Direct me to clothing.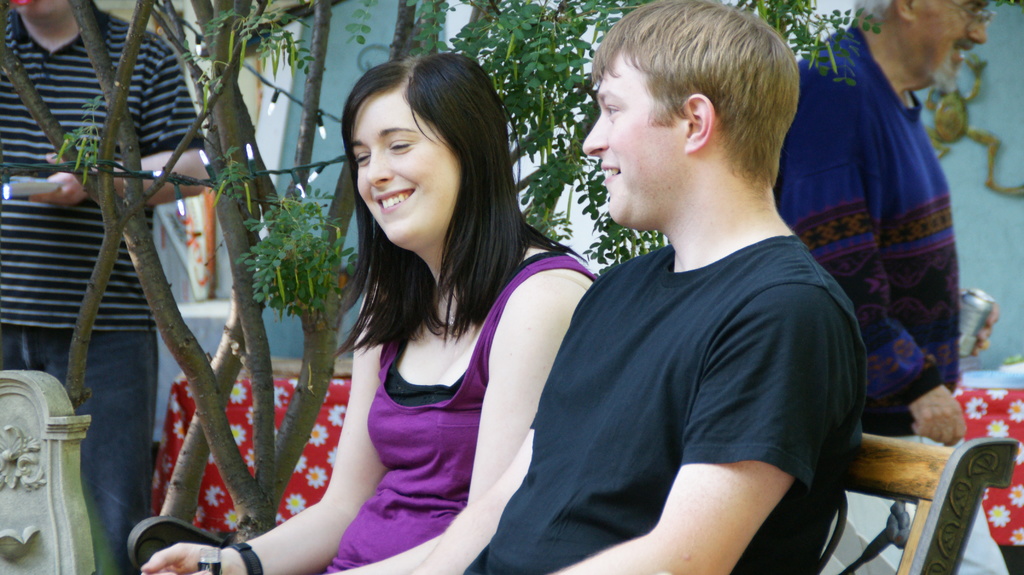
Direction: pyautogui.locateOnScreen(453, 222, 874, 574).
